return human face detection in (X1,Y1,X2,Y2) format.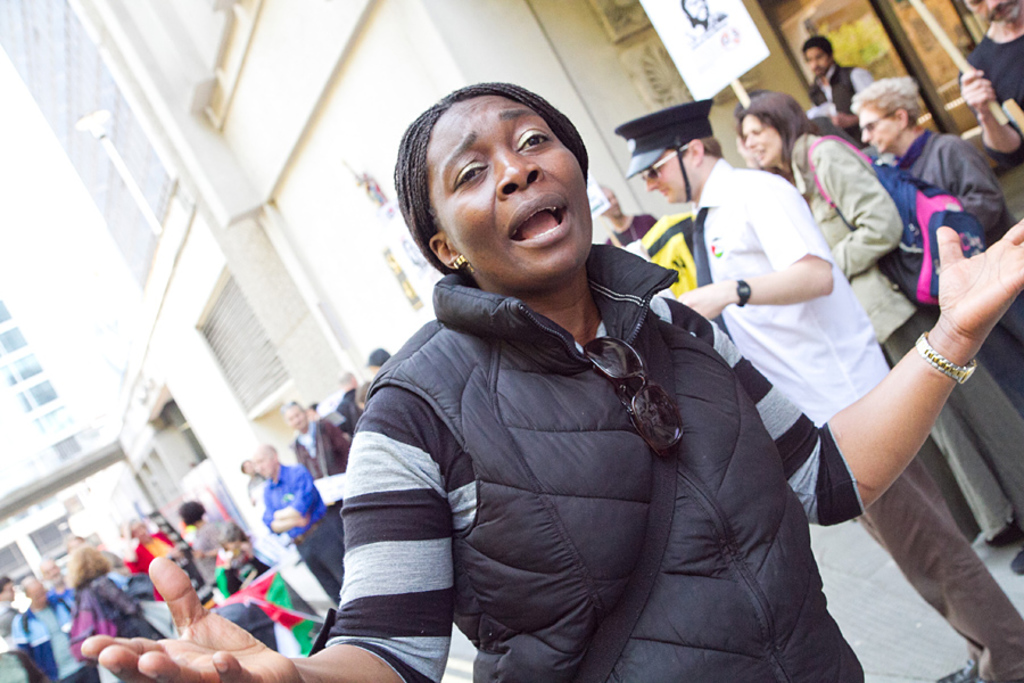
(802,48,827,76).
